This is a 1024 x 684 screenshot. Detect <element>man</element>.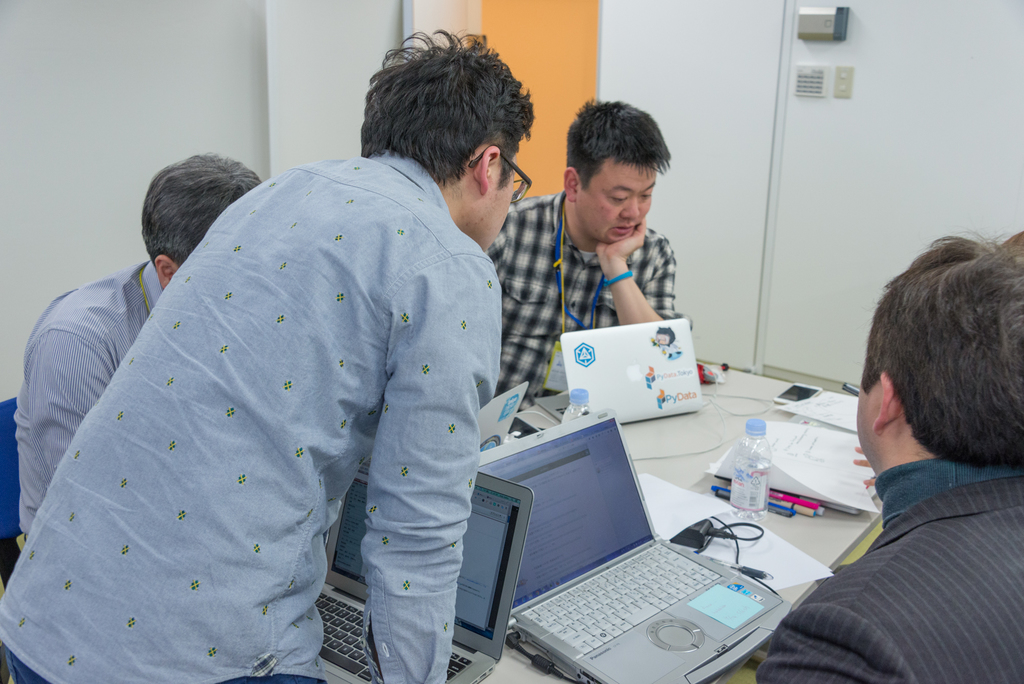
[left=782, top=234, right=1023, bottom=683].
